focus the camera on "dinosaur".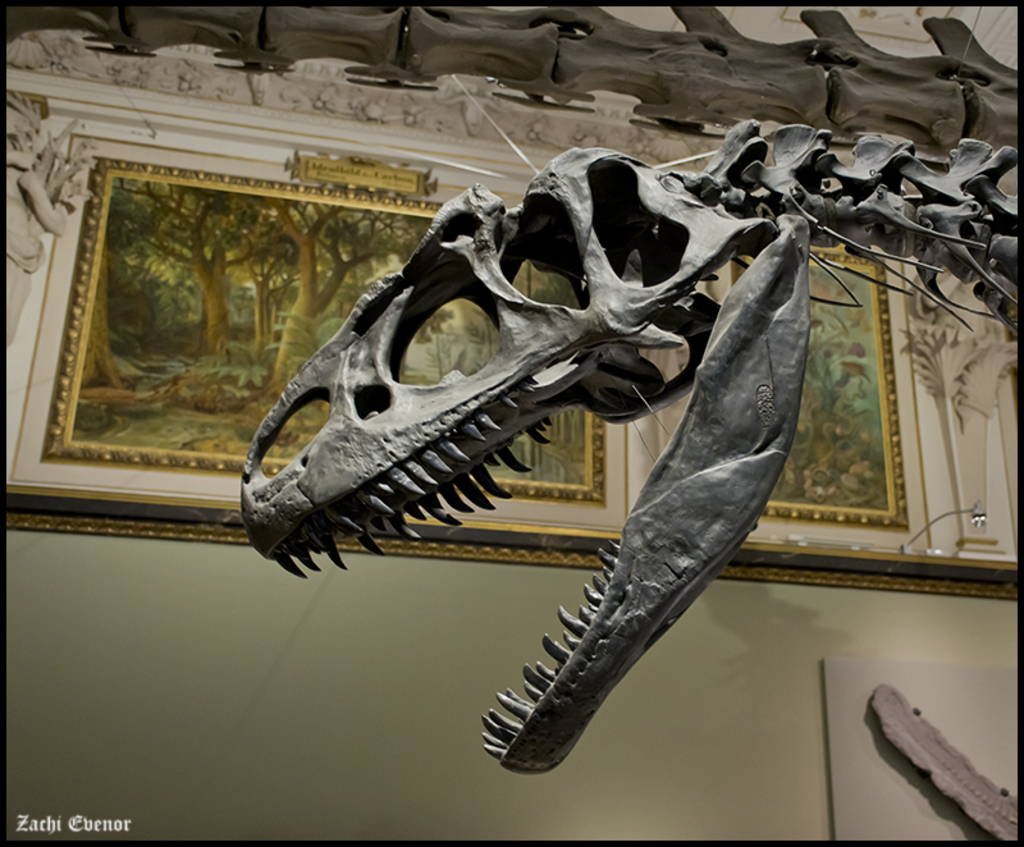
Focus region: <region>221, 79, 910, 830</region>.
